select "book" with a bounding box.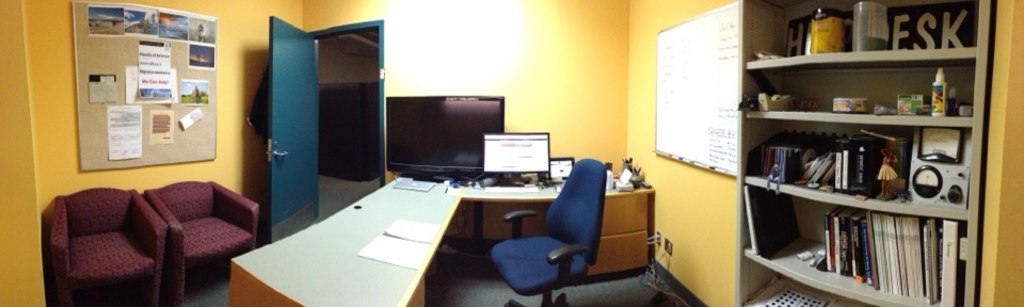
[x1=364, y1=217, x2=437, y2=281].
